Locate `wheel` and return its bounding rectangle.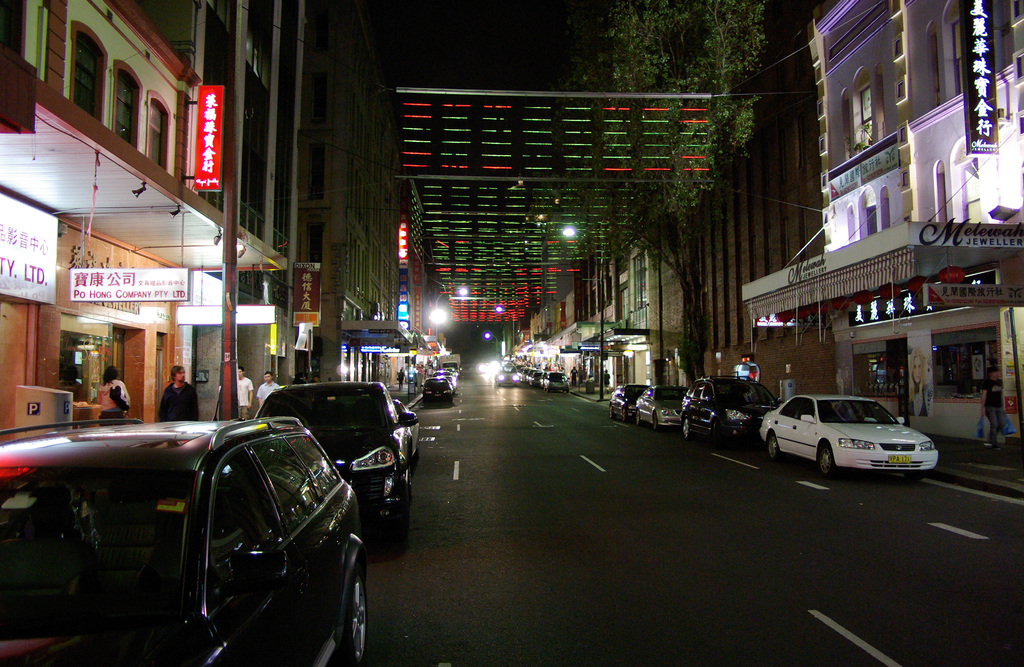
{"x1": 635, "y1": 408, "x2": 646, "y2": 423}.
